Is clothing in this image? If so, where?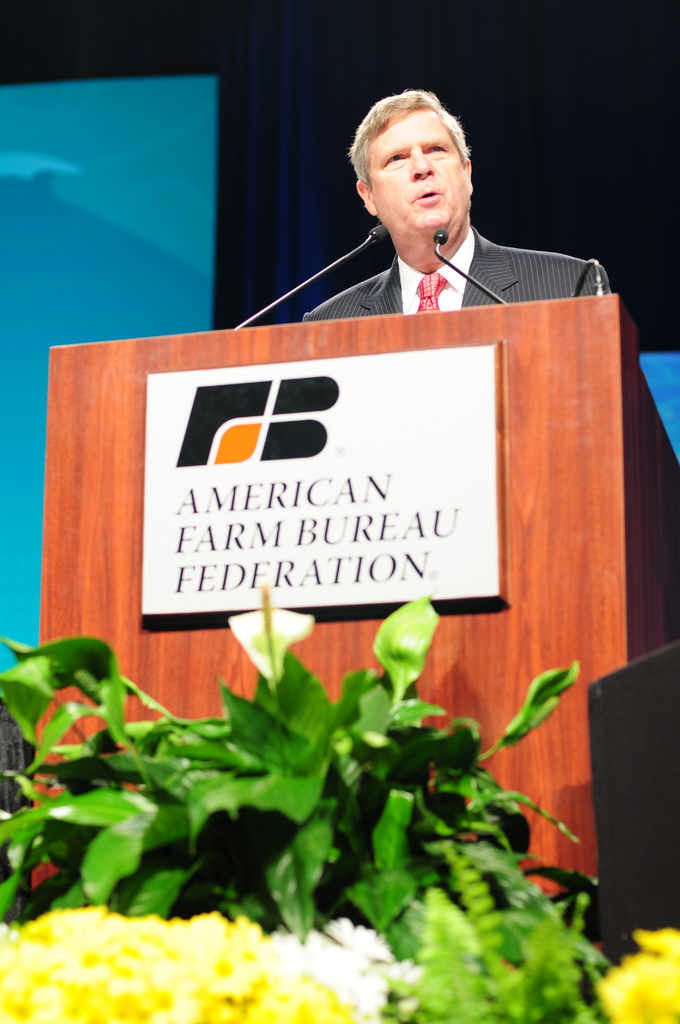
Yes, at 304/253/626/332.
